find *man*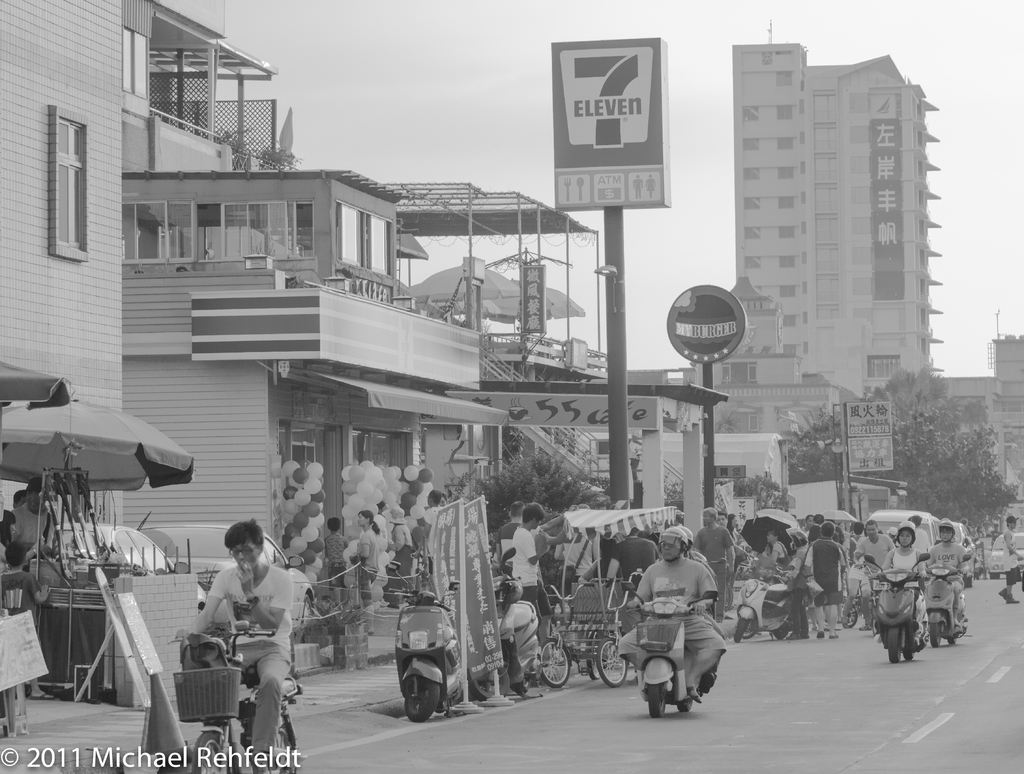
(173, 517, 297, 773)
